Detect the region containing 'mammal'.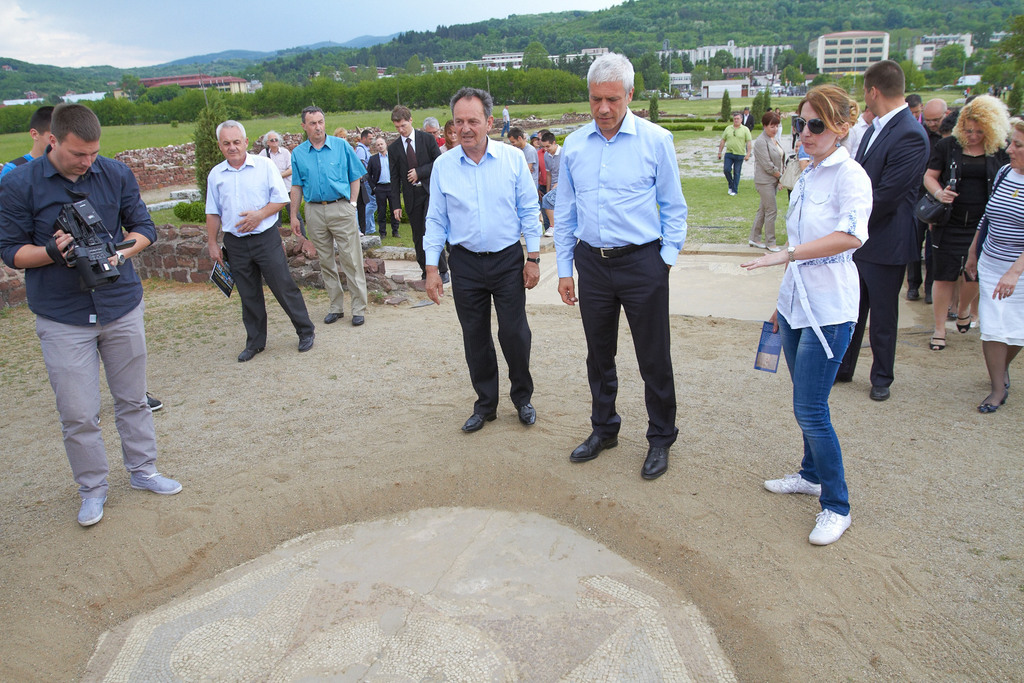
<region>717, 114, 751, 197</region>.
